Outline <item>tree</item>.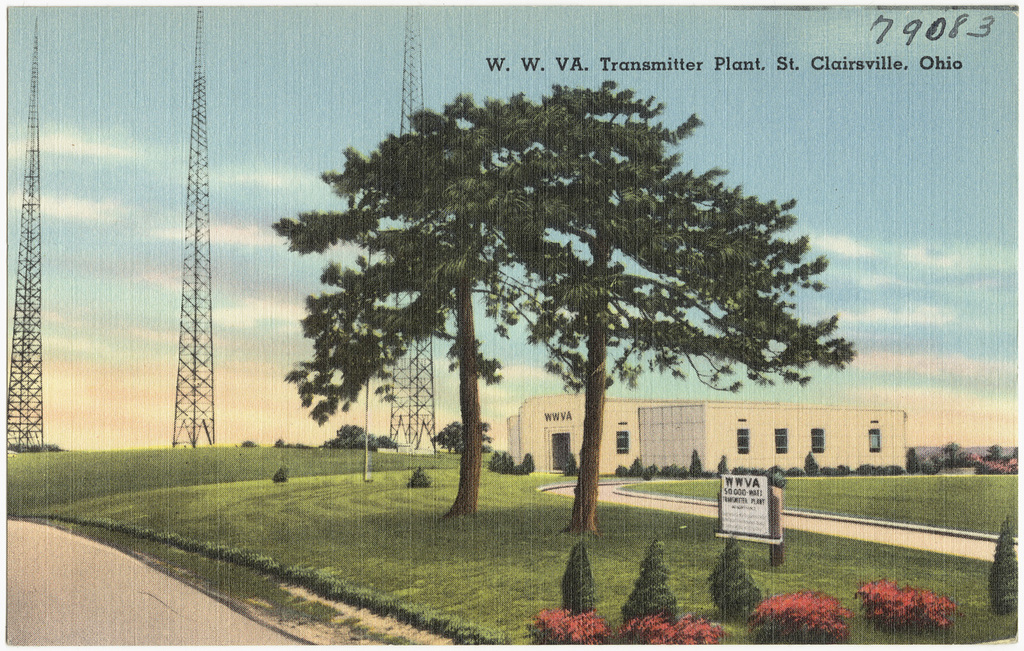
Outline: {"left": 266, "top": 68, "right": 844, "bottom": 517}.
